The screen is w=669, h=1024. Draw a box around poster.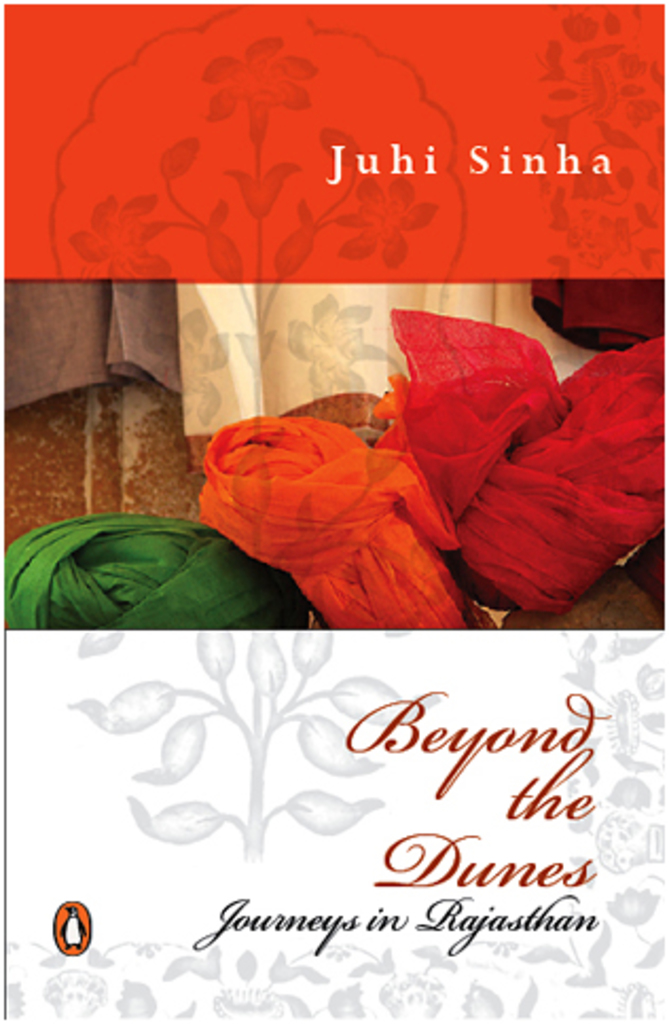
0,0,667,1022.
